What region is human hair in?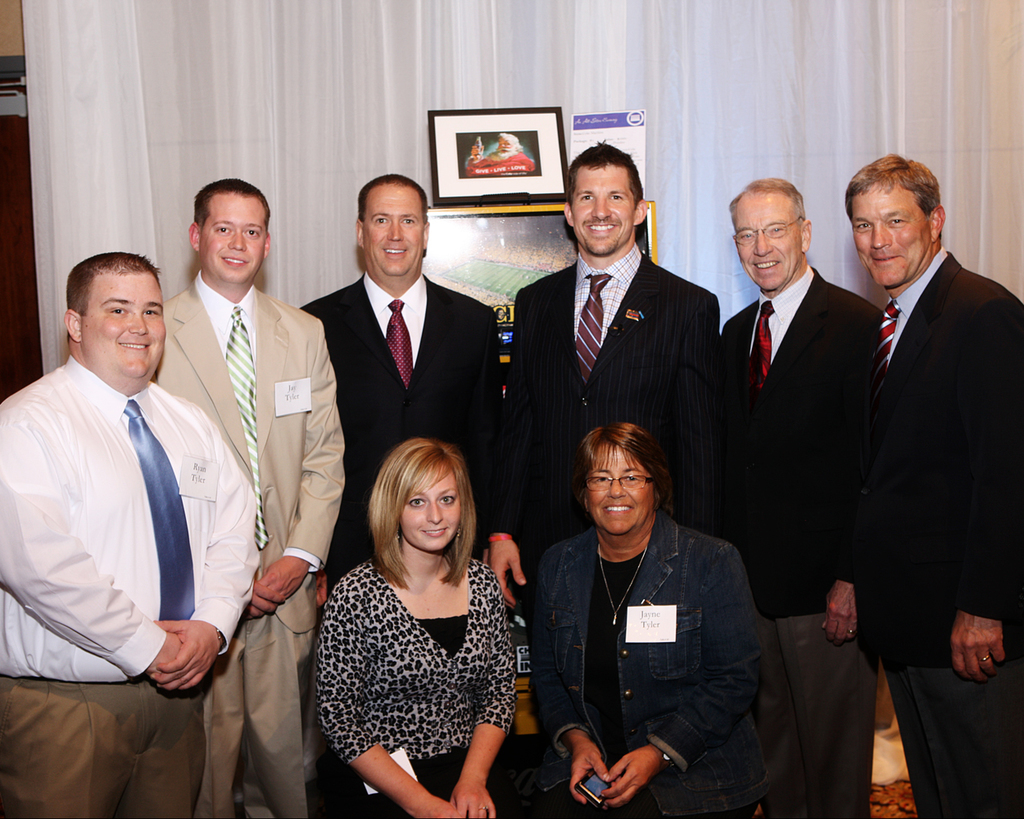
<bbox>573, 419, 677, 494</bbox>.
